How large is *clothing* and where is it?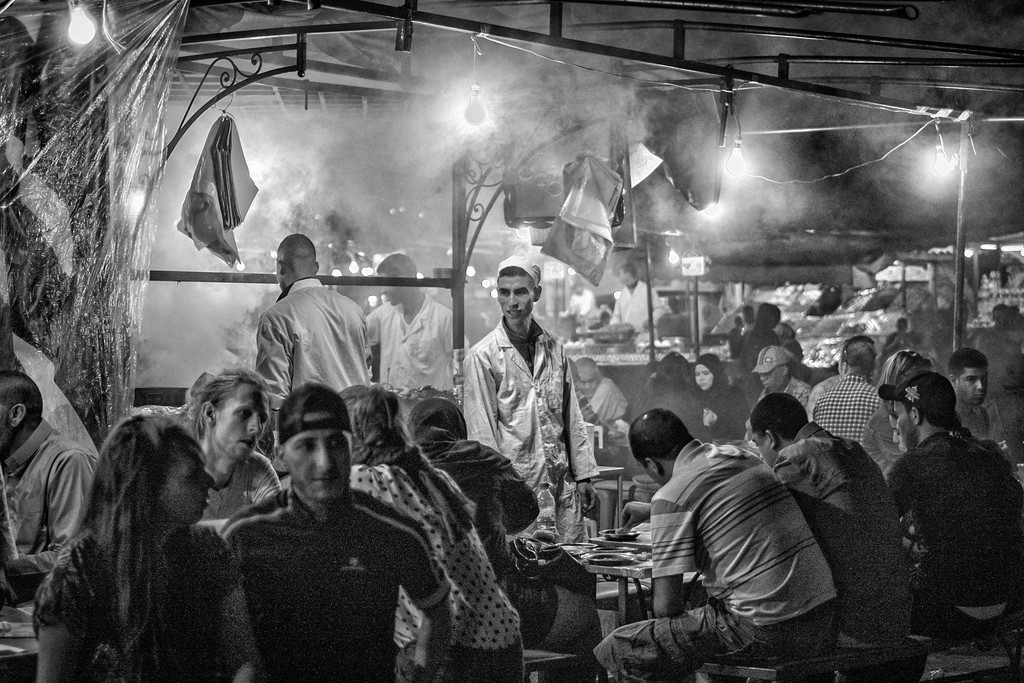
Bounding box: 0/424/106/602.
